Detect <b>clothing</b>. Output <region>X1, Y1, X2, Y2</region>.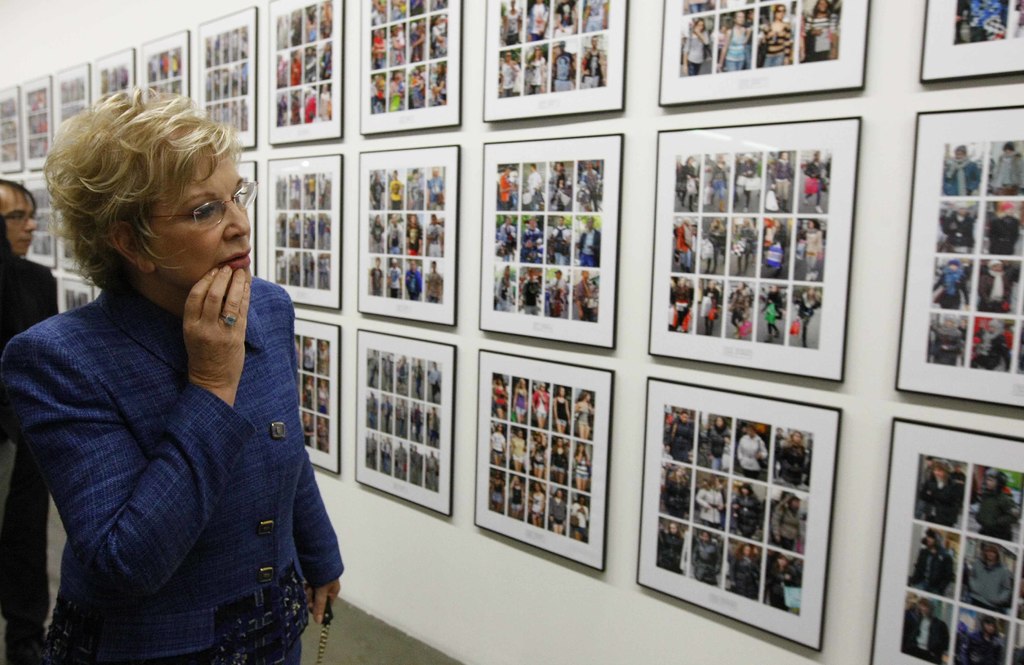
<region>310, 258, 314, 280</region>.
